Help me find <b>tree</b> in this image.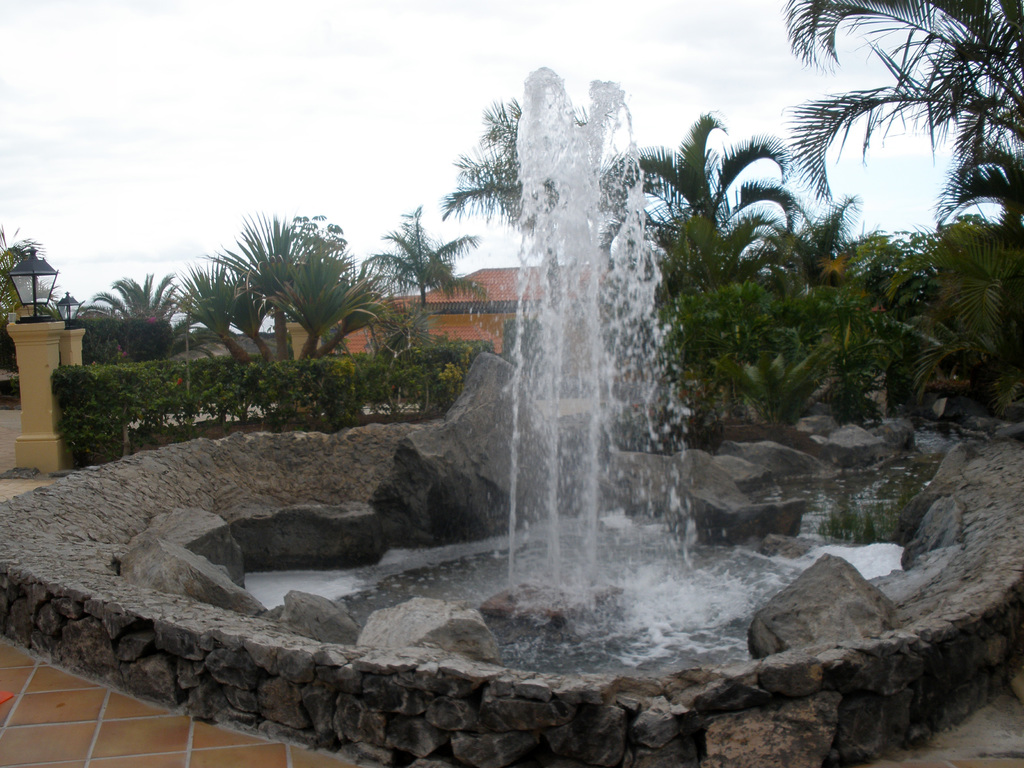
Found it: (0, 218, 51, 353).
